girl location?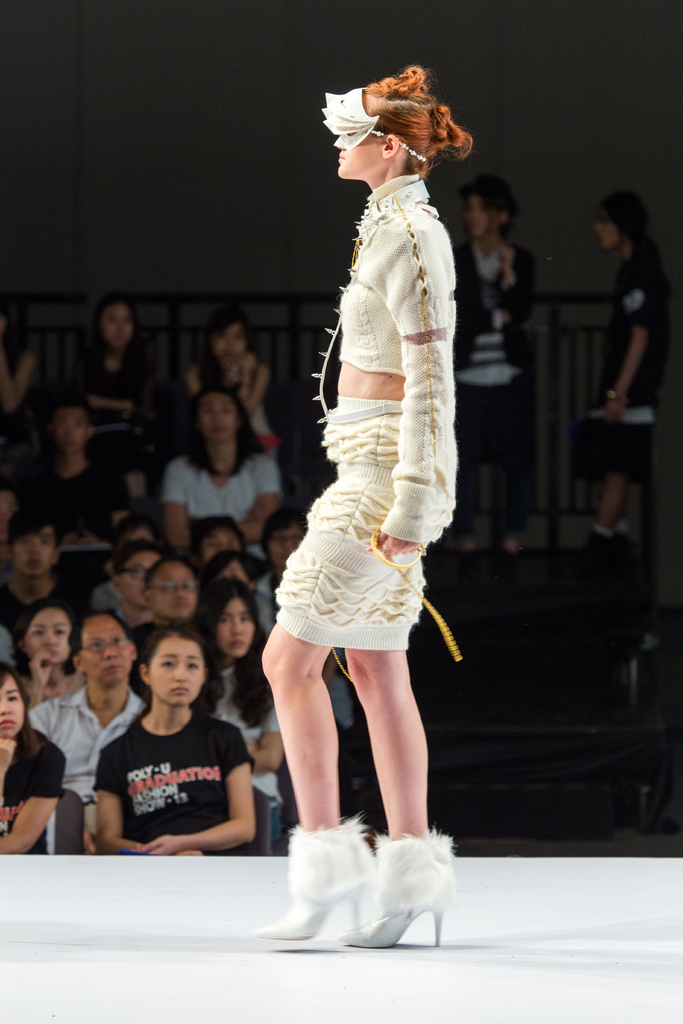
[183,307,274,466]
